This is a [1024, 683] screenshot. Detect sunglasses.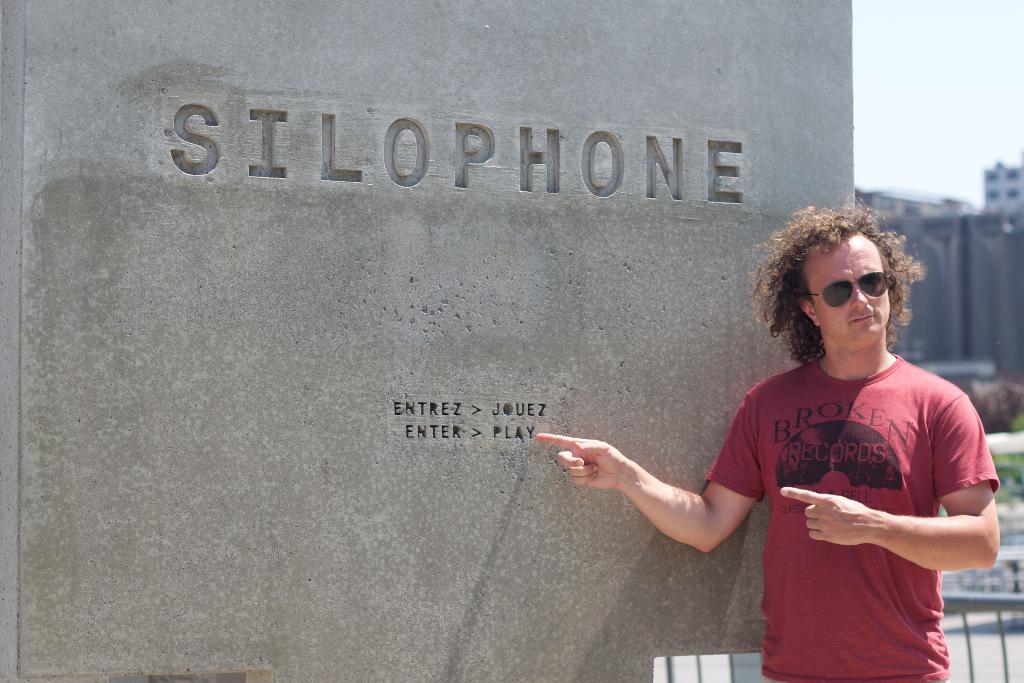
803, 273, 888, 307.
